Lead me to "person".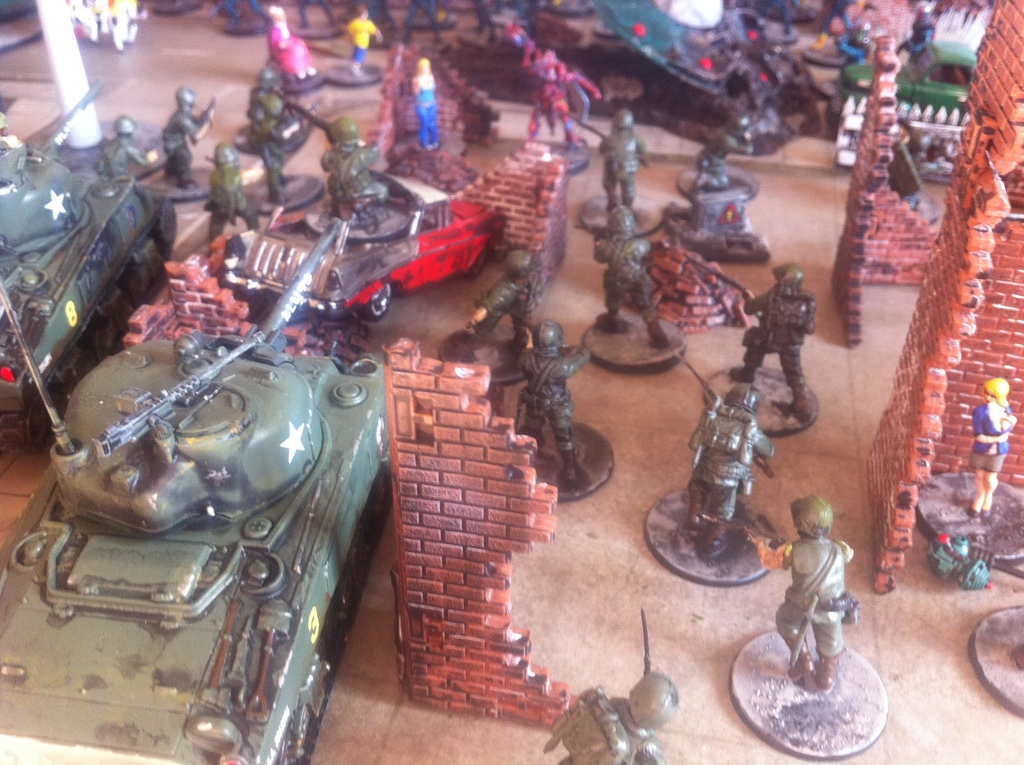
Lead to (x1=327, y1=119, x2=384, y2=213).
